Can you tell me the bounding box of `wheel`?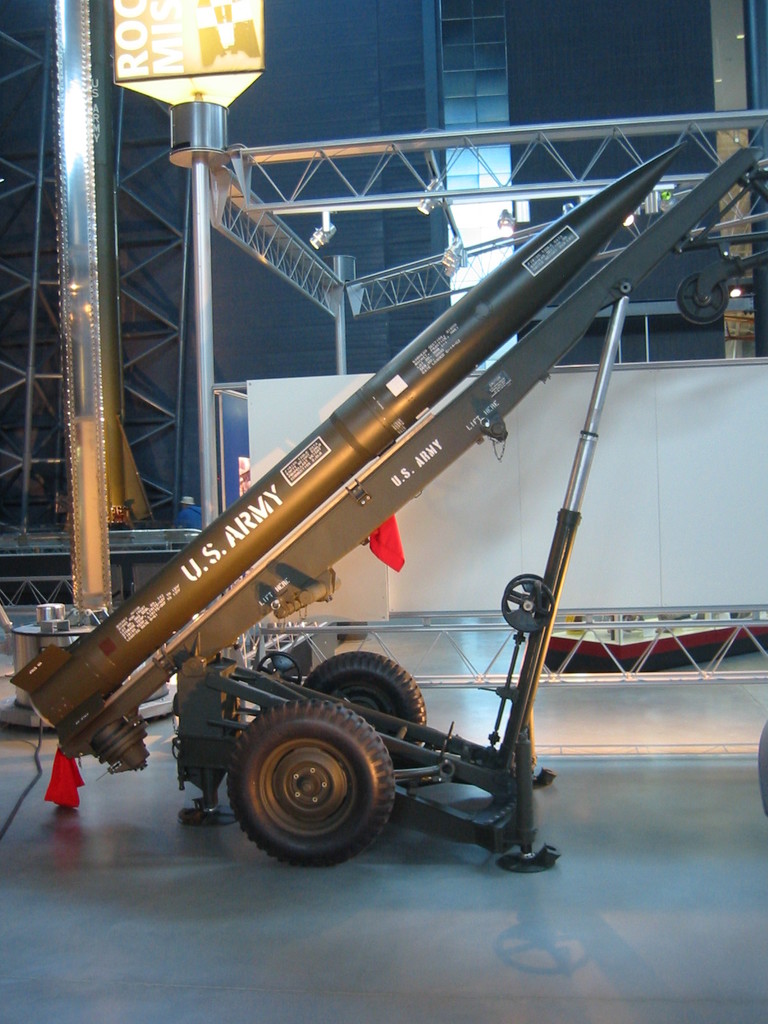
(x1=303, y1=650, x2=427, y2=743).
